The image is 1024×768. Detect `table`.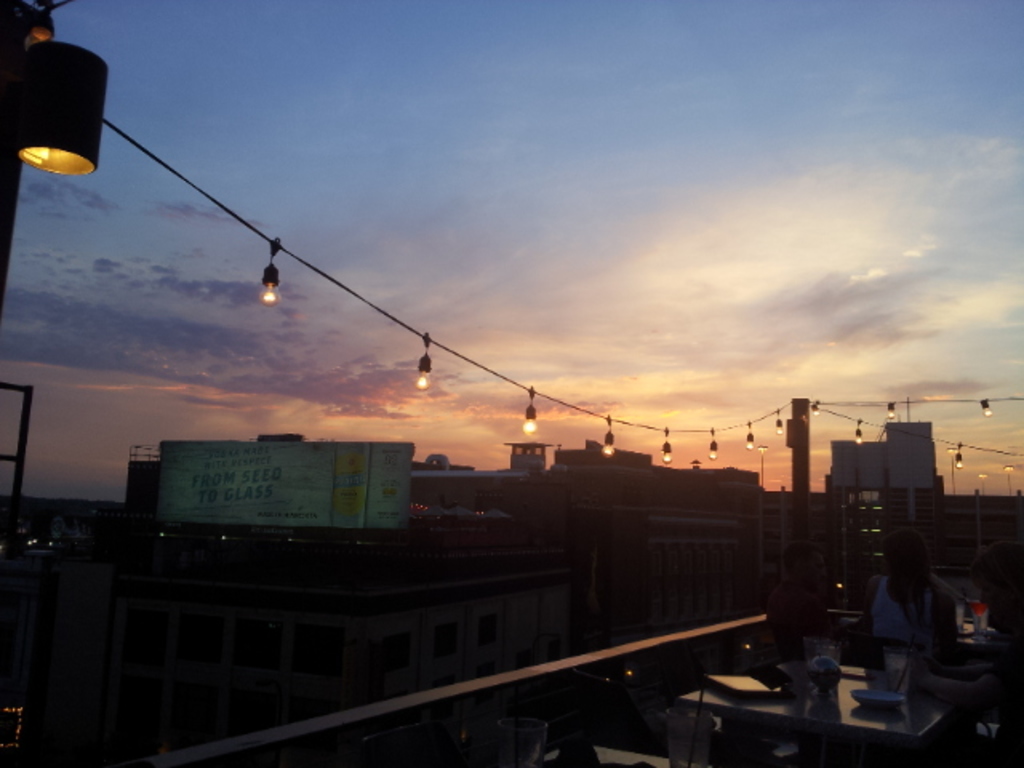
Detection: x1=672, y1=634, x2=986, y2=766.
